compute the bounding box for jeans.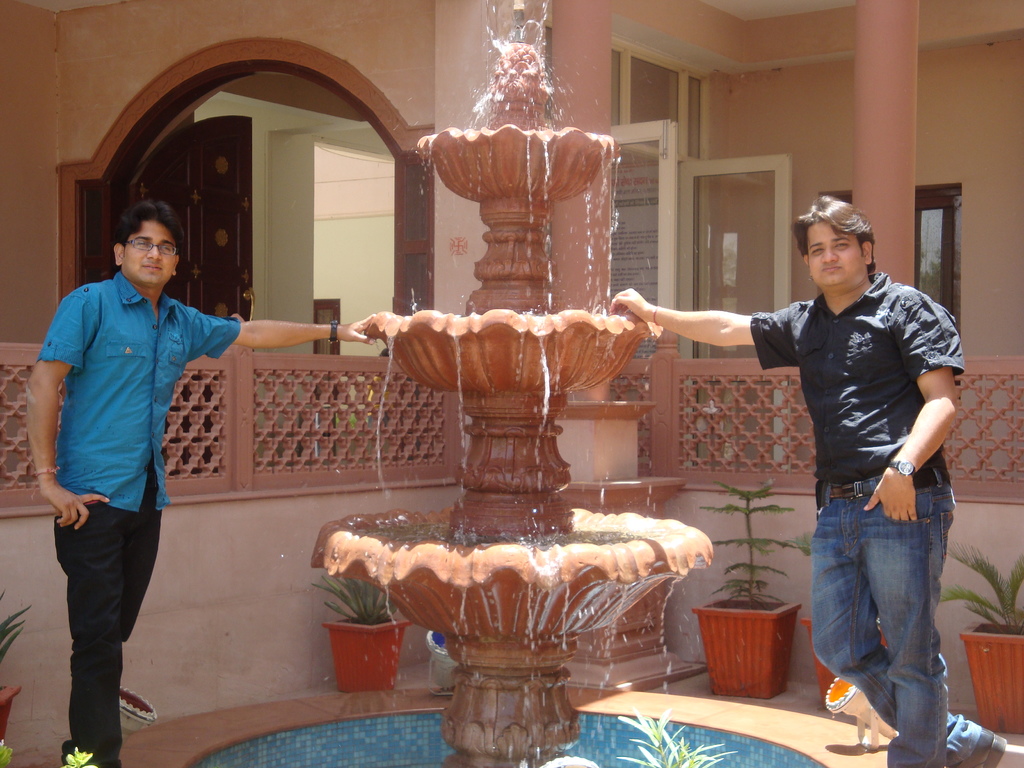
[left=796, top=460, right=984, bottom=767].
